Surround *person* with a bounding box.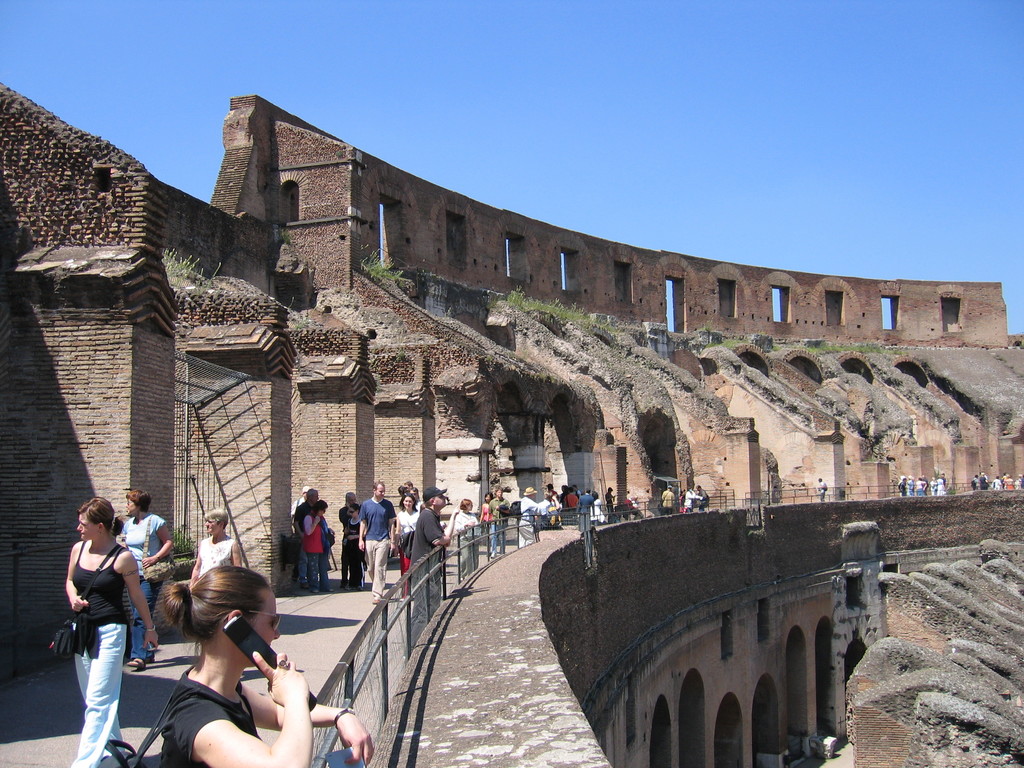
l=396, t=495, r=420, b=586.
